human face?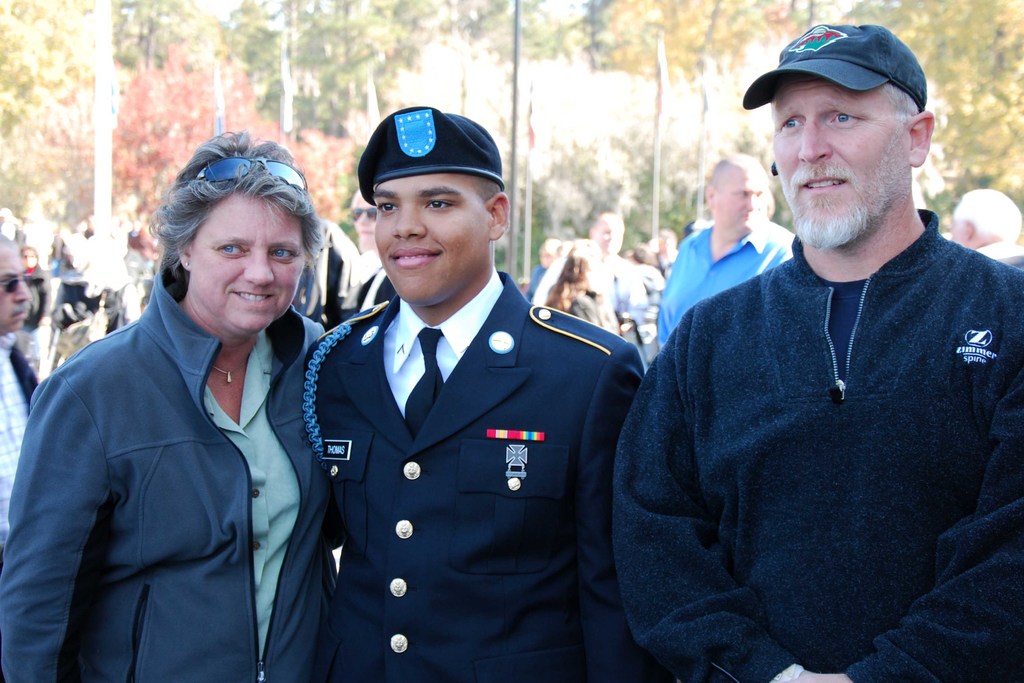
bbox=(374, 172, 493, 308)
